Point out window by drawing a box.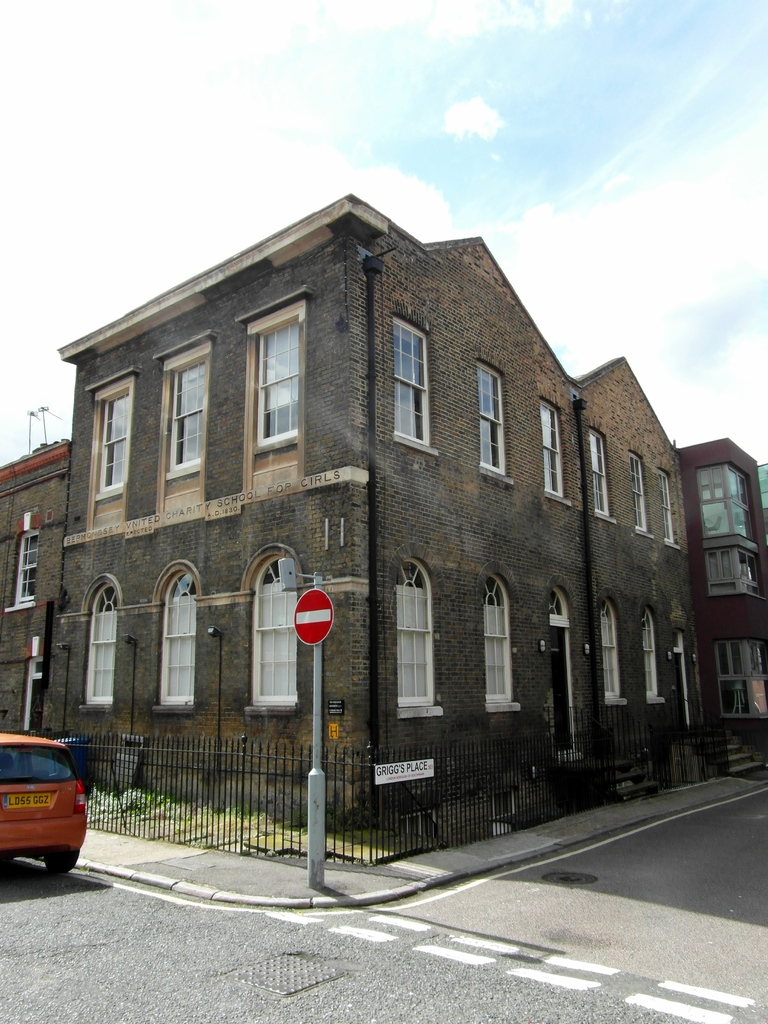
region(487, 576, 503, 705).
